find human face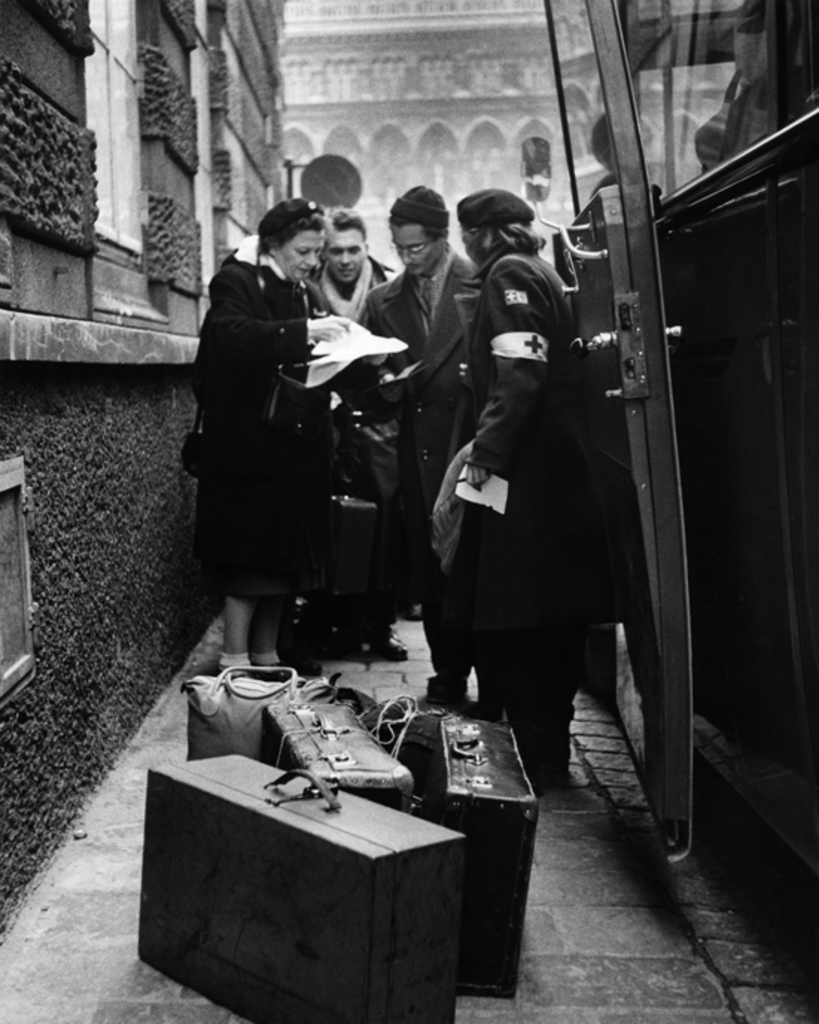
Rect(275, 228, 325, 280)
